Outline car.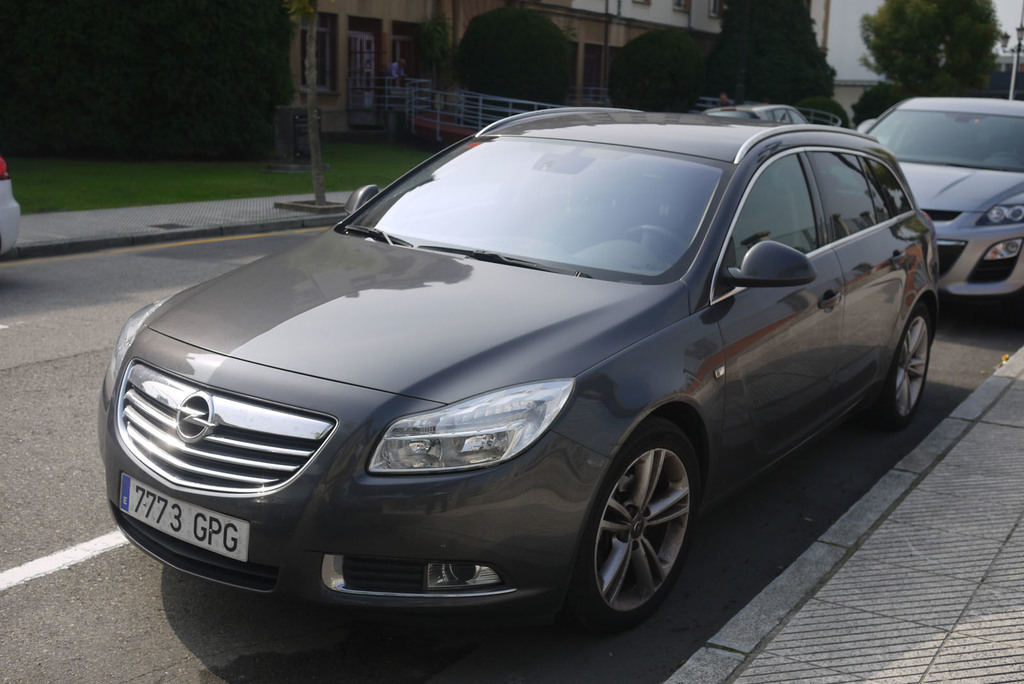
Outline: Rect(729, 103, 808, 126).
